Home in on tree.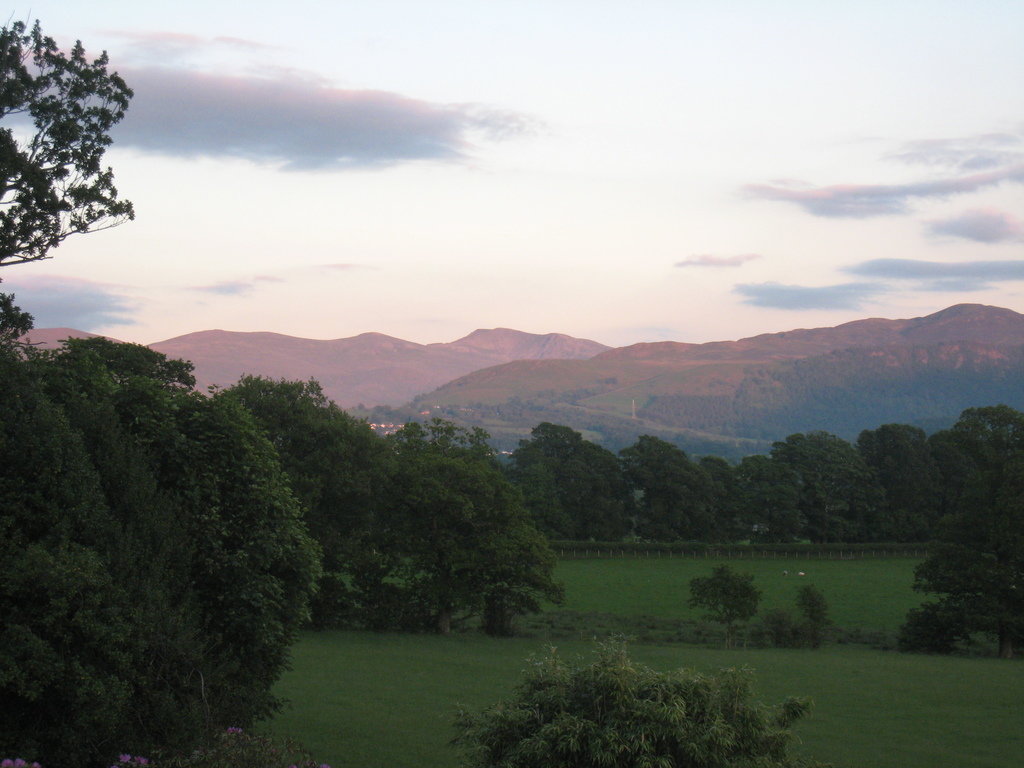
Homed in at detection(956, 403, 1023, 510).
